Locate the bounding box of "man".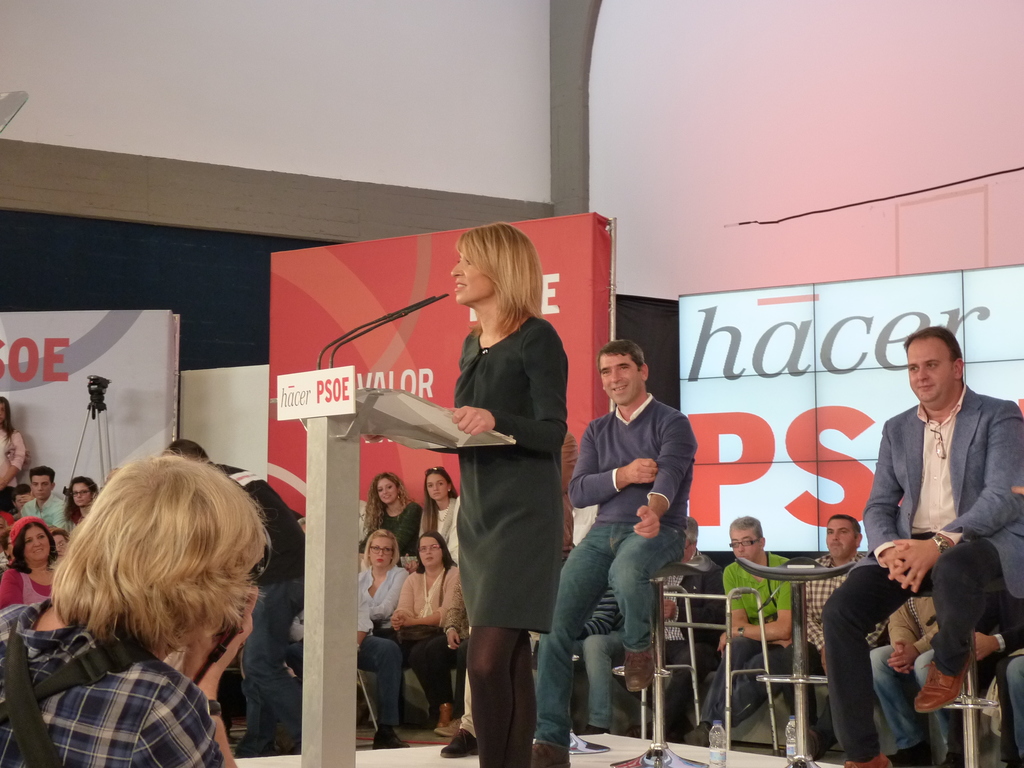
Bounding box: <box>689,523,807,745</box>.
